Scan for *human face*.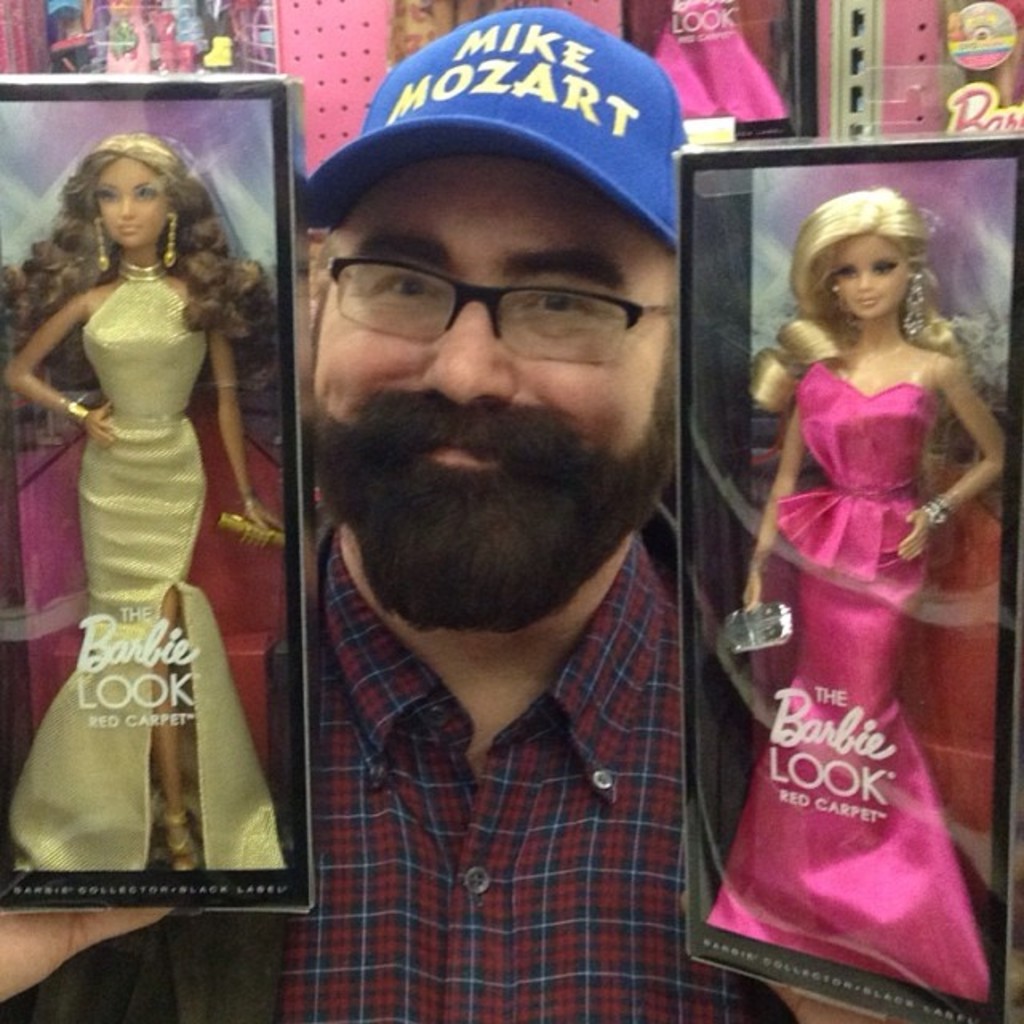
Scan result: (left=99, top=157, right=168, bottom=248).
